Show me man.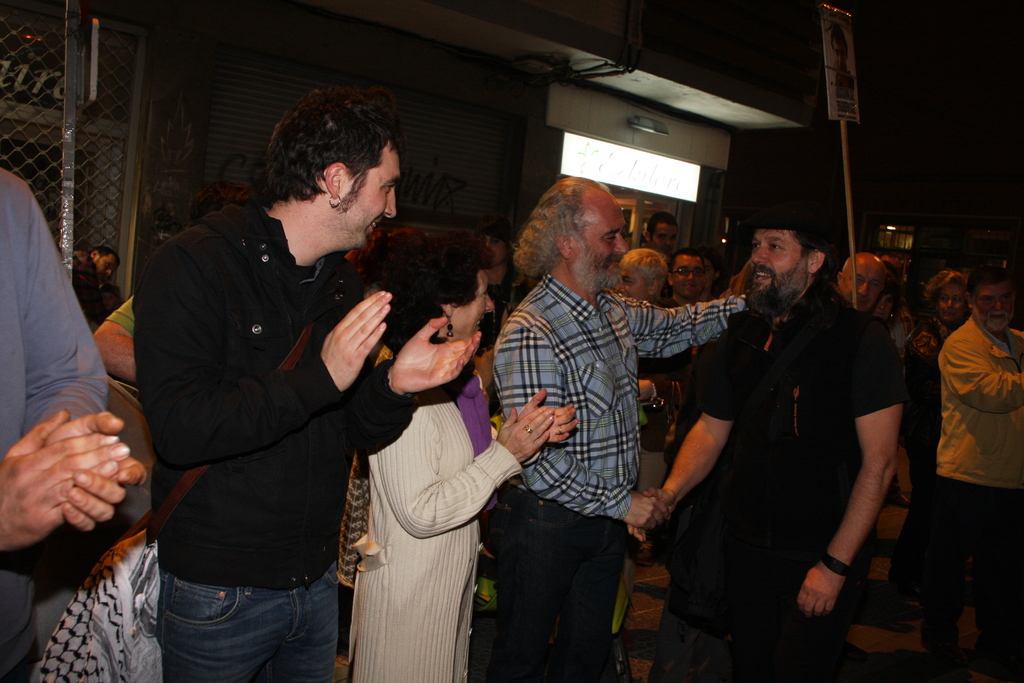
man is here: (73, 240, 124, 331).
